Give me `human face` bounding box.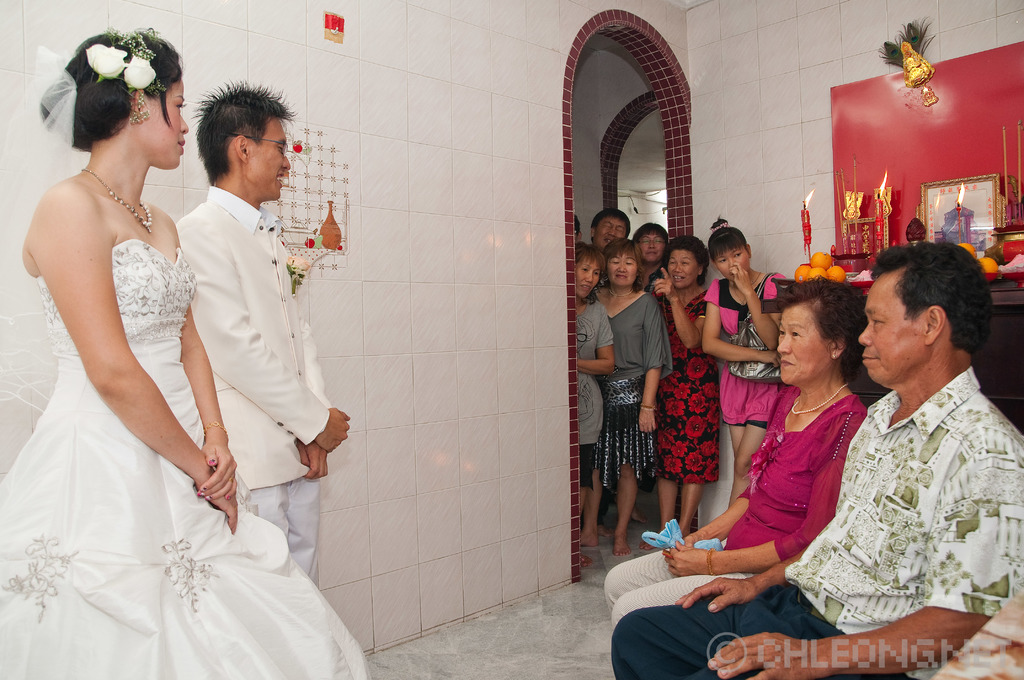
bbox(669, 249, 696, 287).
